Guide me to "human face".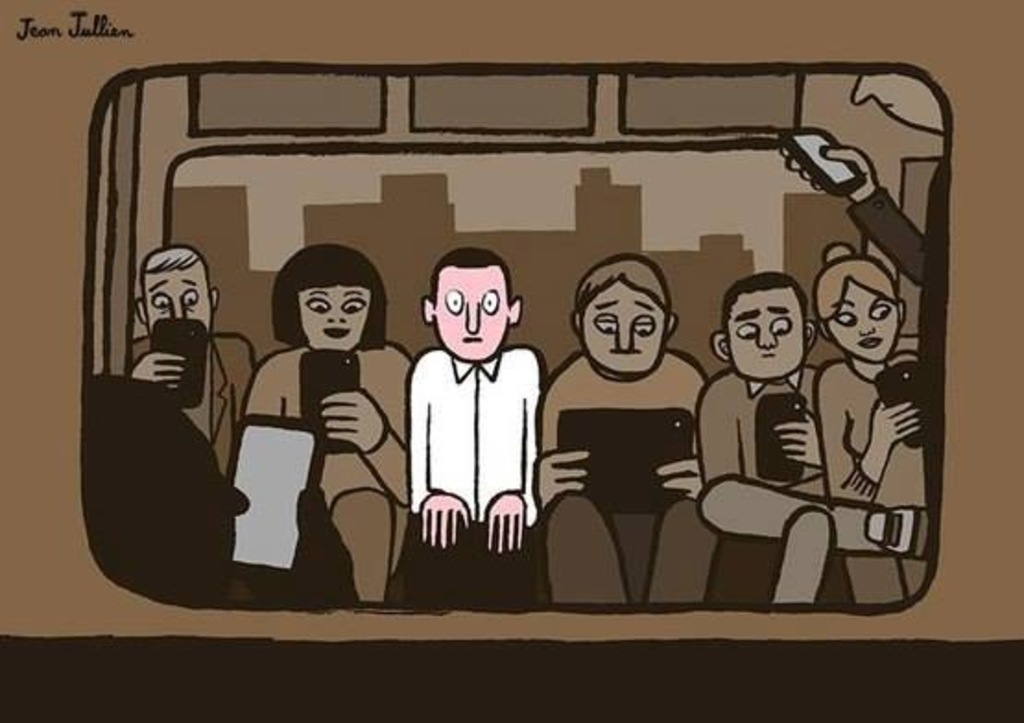
Guidance: 142, 260, 210, 328.
